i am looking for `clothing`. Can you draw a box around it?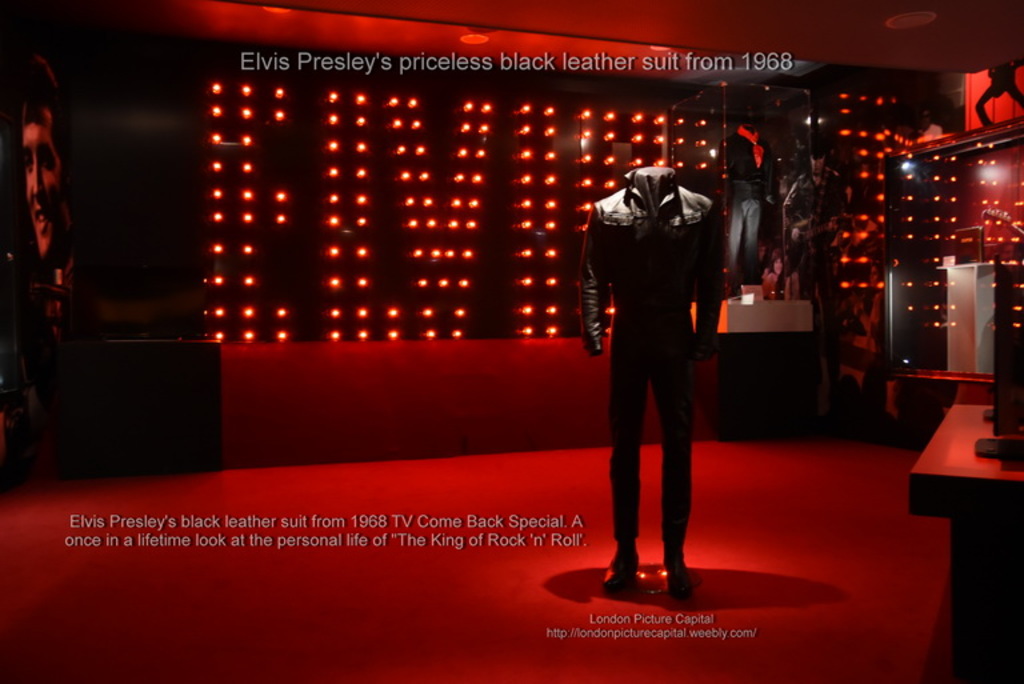
Sure, the bounding box is [580,132,727,565].
